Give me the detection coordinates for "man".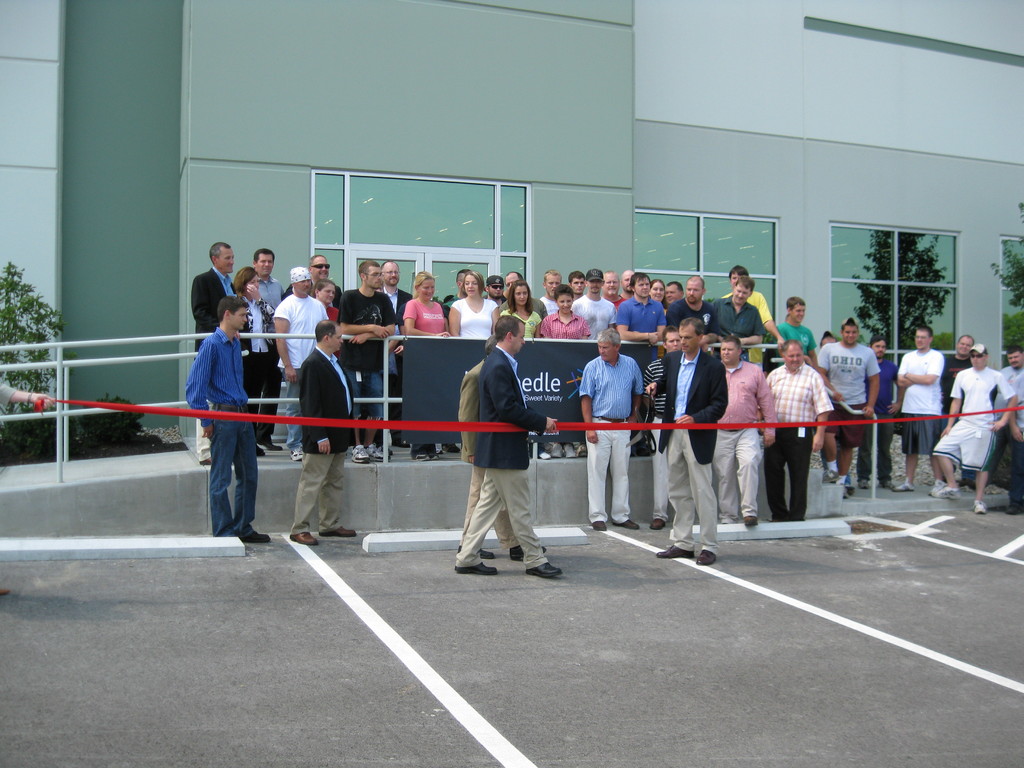
{"left": 891, "top": 326, "right": 945, "bottom": 497}.
